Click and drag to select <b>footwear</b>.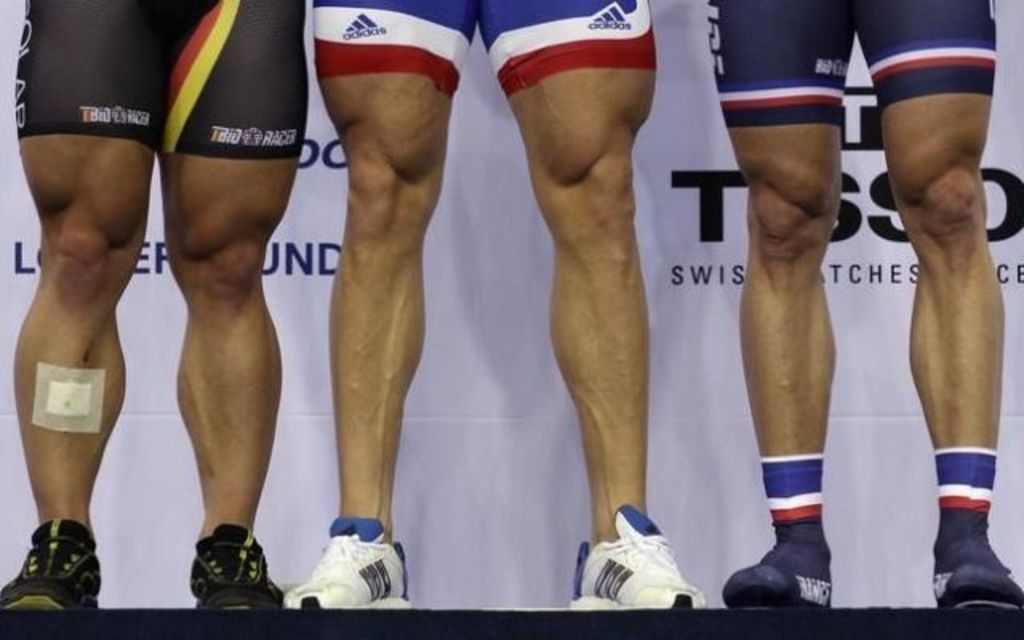
Selection: 725, 528, 834, 603.
